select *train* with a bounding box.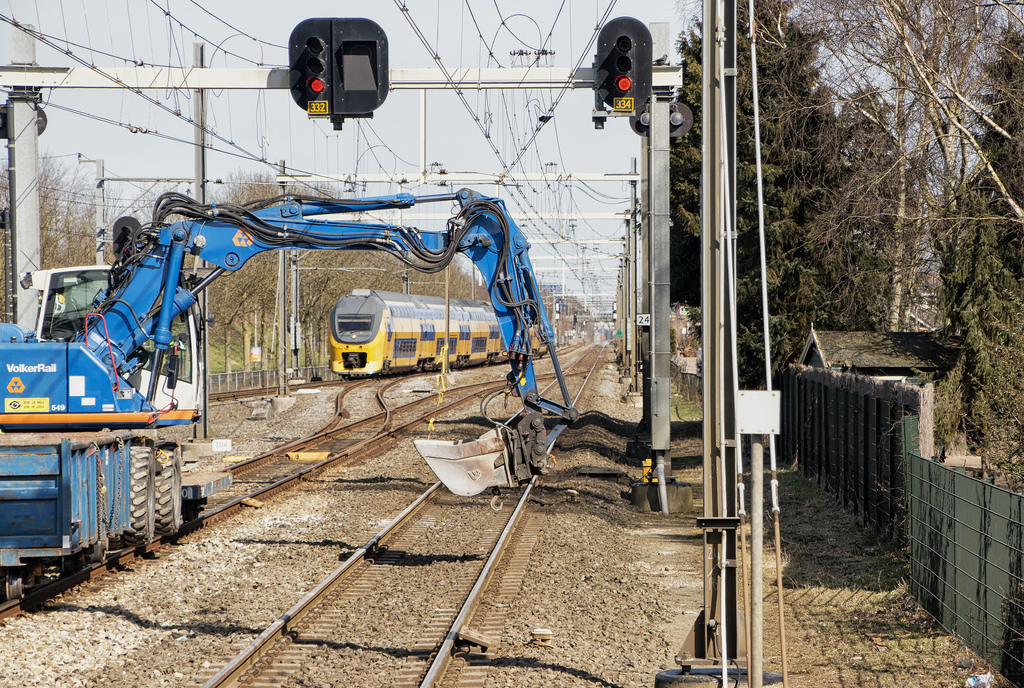
region(326, 291, 545, 375).
